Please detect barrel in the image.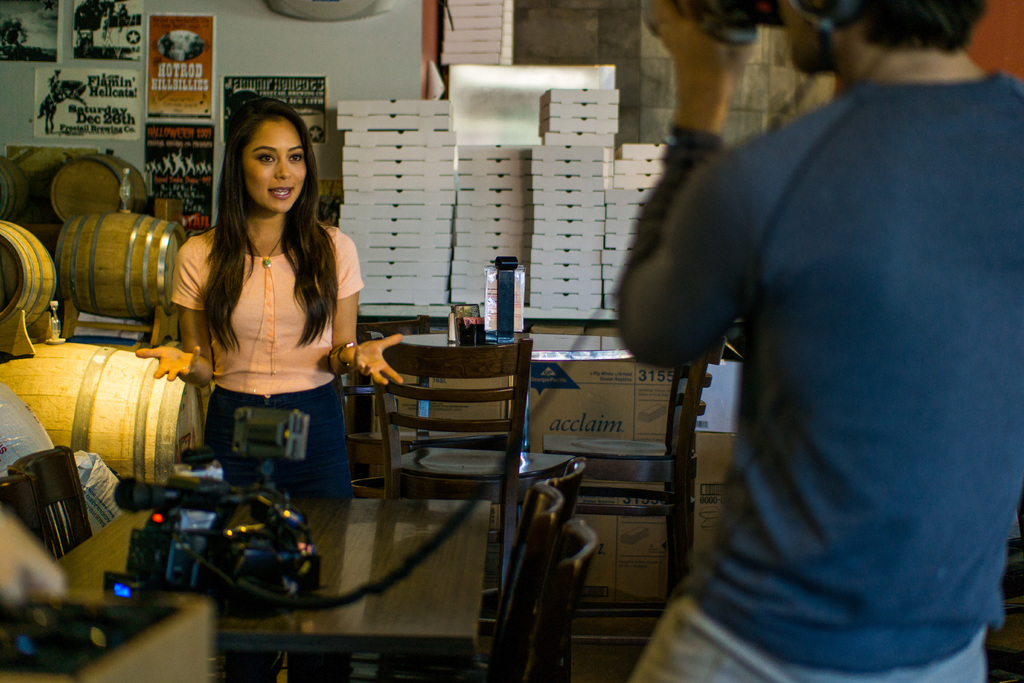
49/156/147/226.
